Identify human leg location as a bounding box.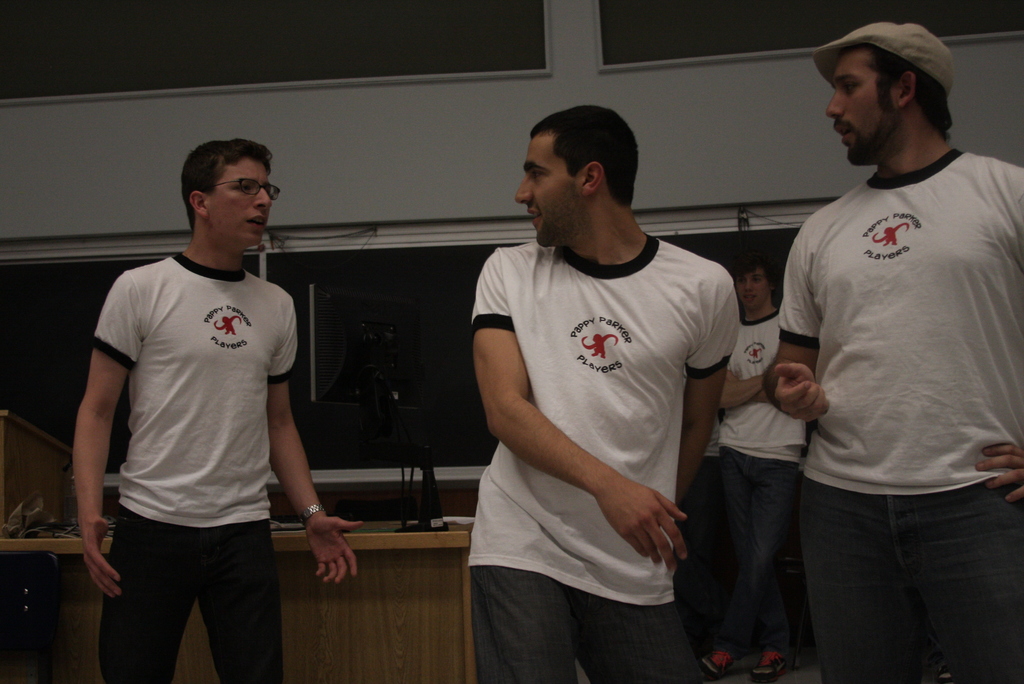
box(576, 599, 680, 677).
